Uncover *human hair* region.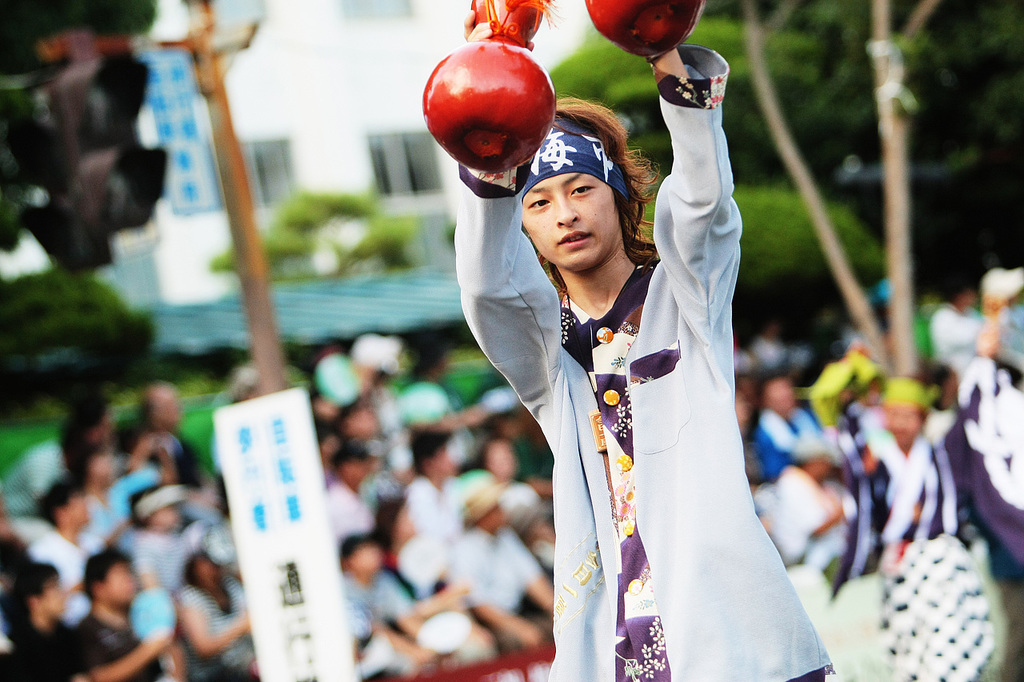
Uncovered: [917,405,929,431].
